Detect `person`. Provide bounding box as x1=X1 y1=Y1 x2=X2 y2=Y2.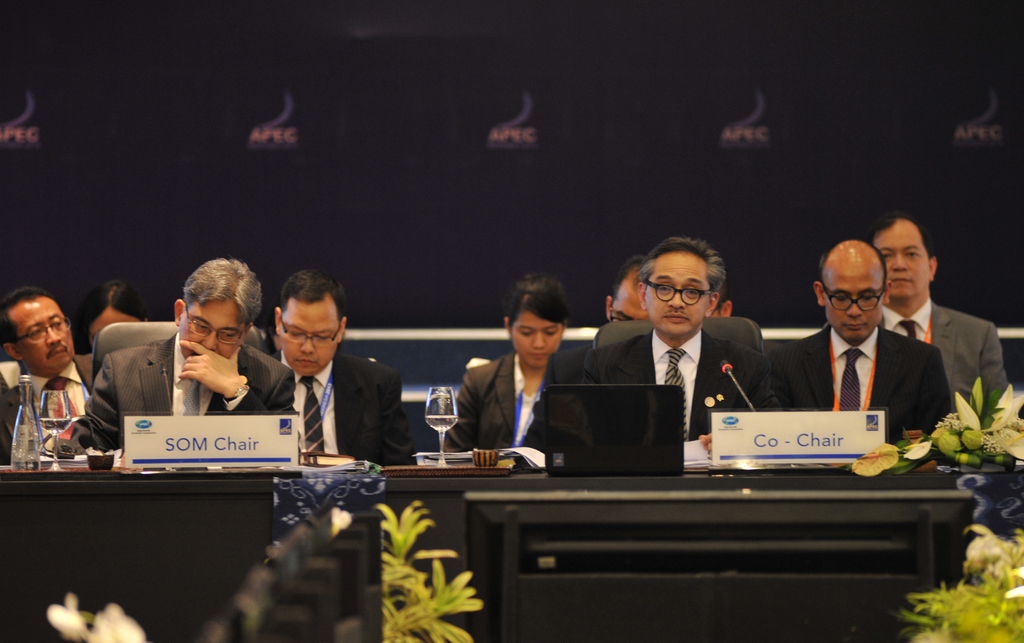
x1=707 y1=286 x2=733 y2=318.
